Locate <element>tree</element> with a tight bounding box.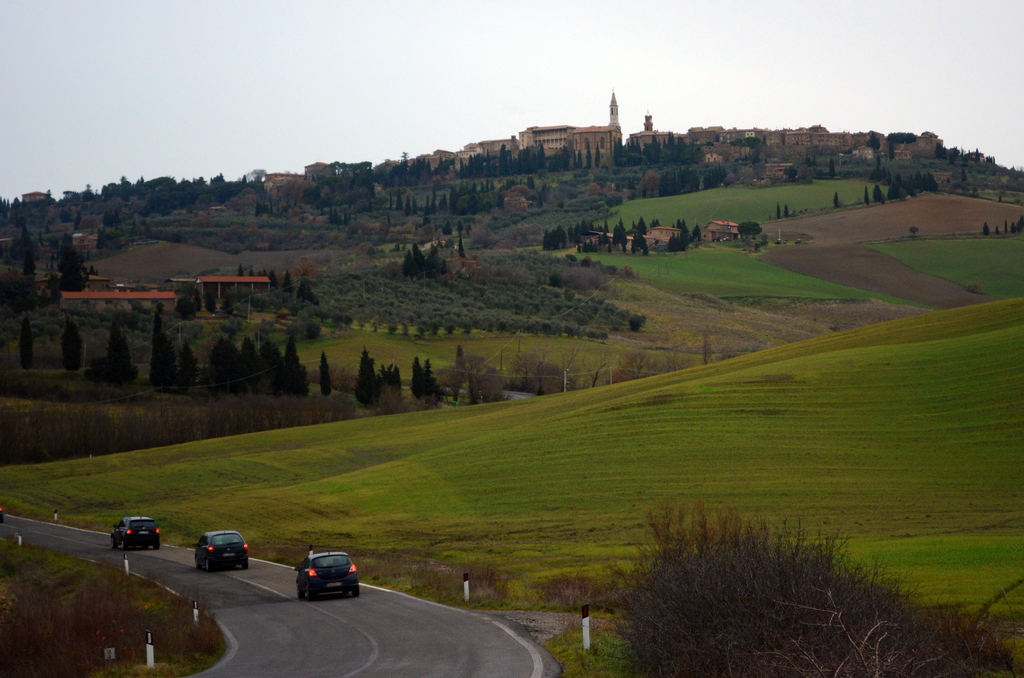
bbox=(830, 191, 840, 210).
